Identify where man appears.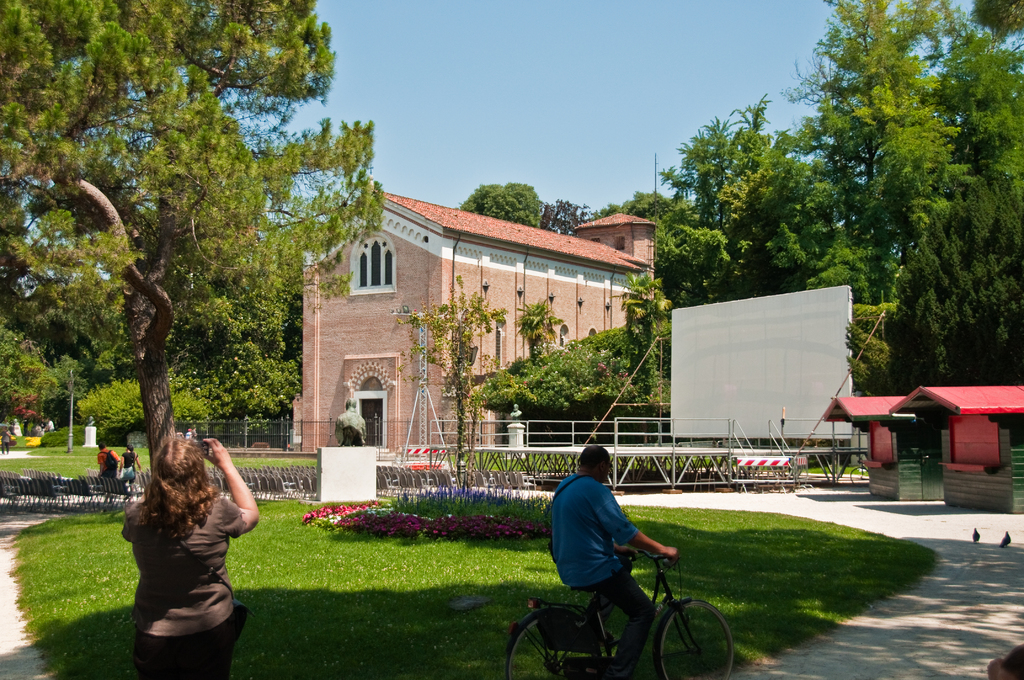
Appears at [511,404,521,419].
